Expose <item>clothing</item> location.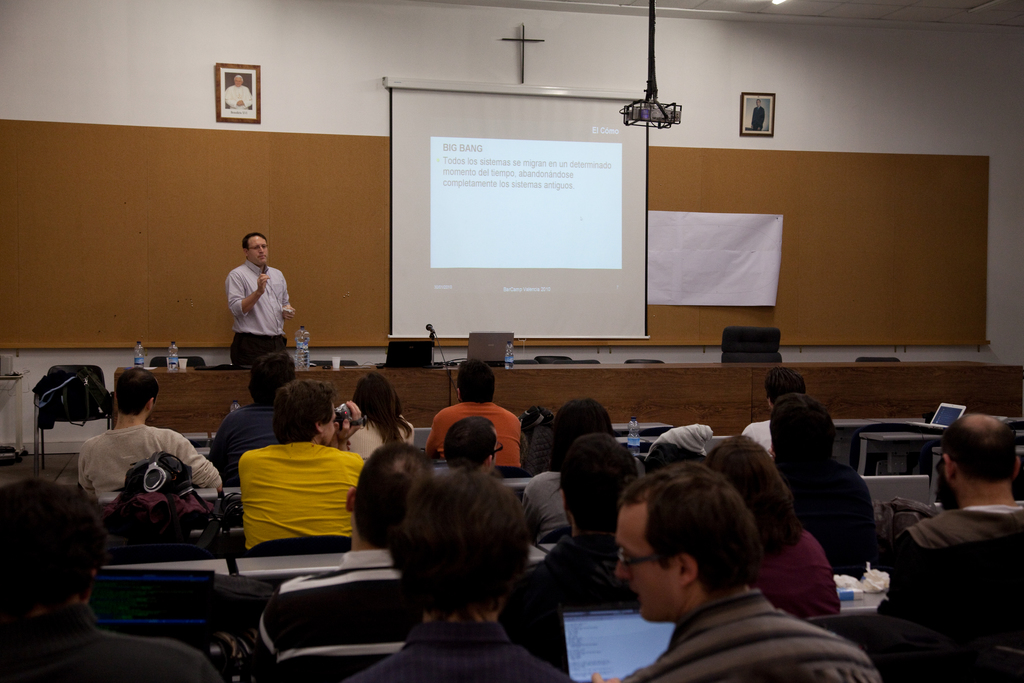
Exposed at box=[622, 586, 884, 682].
